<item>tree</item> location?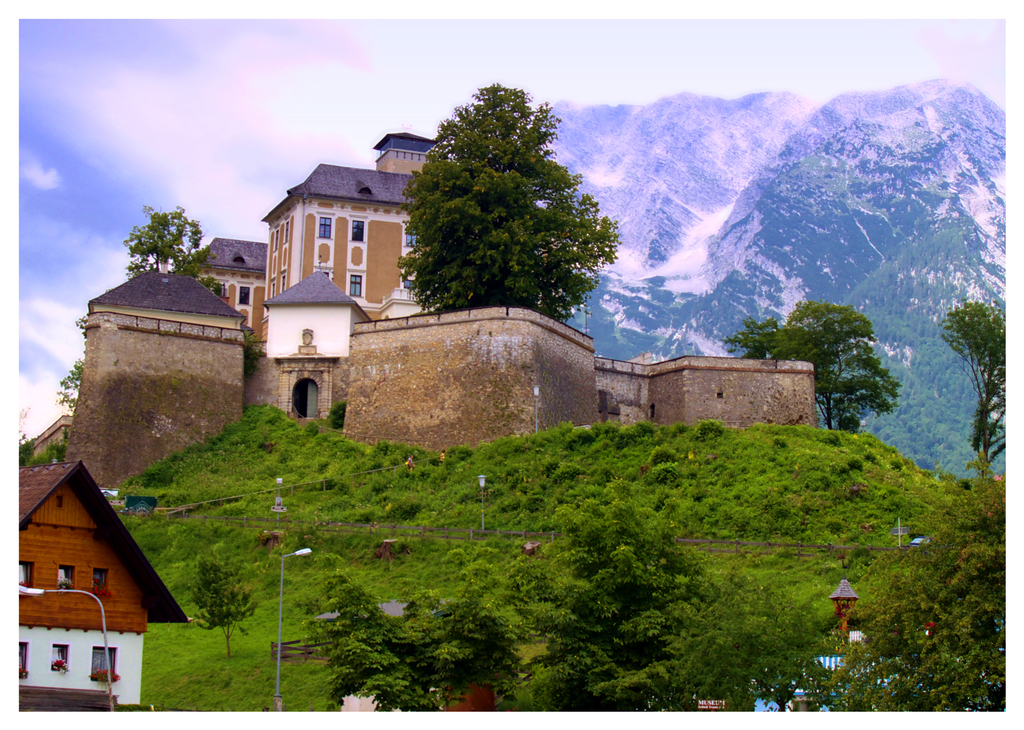
(831,469,1009,713)
